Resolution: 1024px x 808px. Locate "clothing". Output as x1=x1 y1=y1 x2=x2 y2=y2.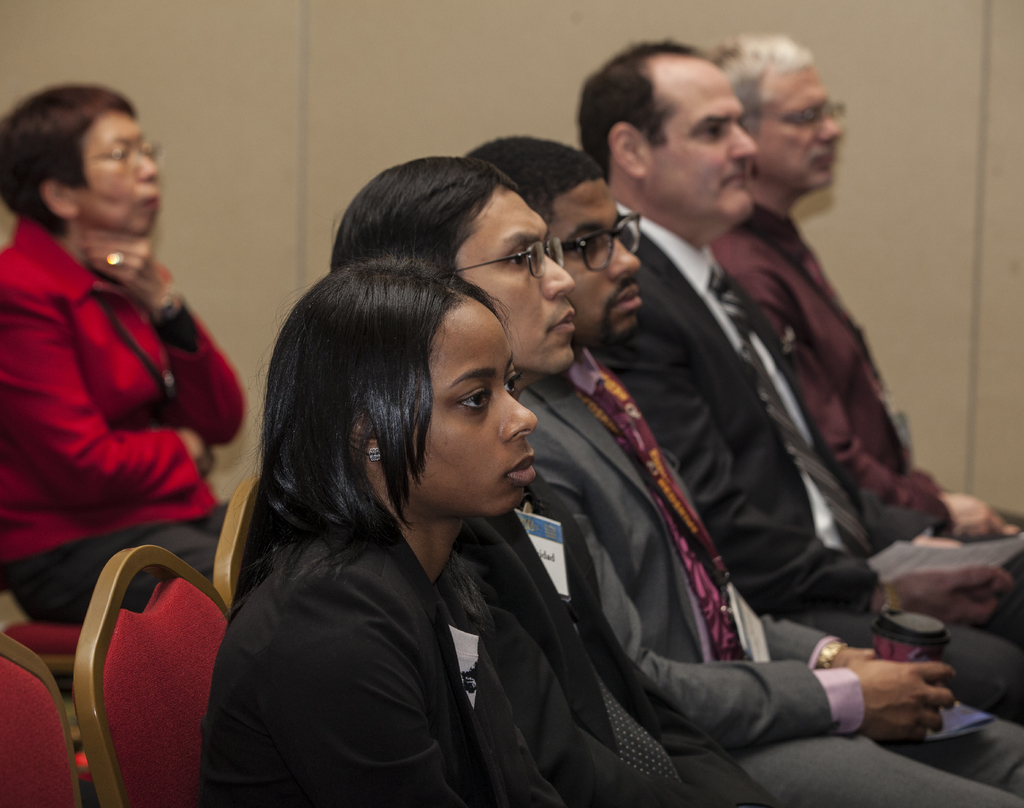
x1=513 y1=467 x2=780 y2=807.
